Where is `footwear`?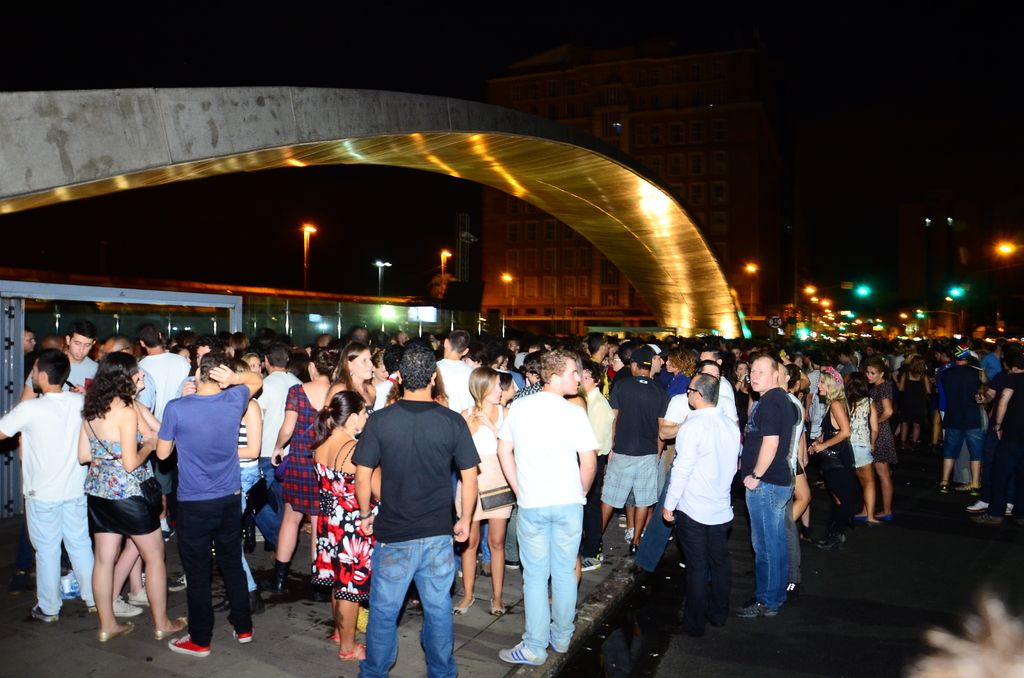
box(153, 612, 187, 643).
